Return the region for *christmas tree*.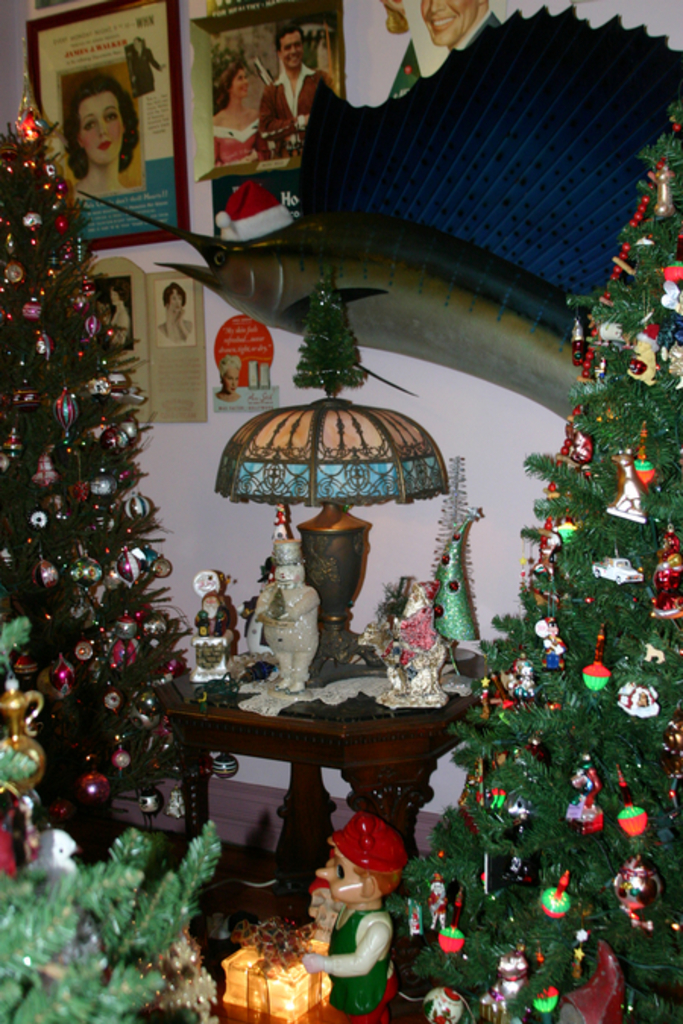
Rect(0, 109, 219, 850).
